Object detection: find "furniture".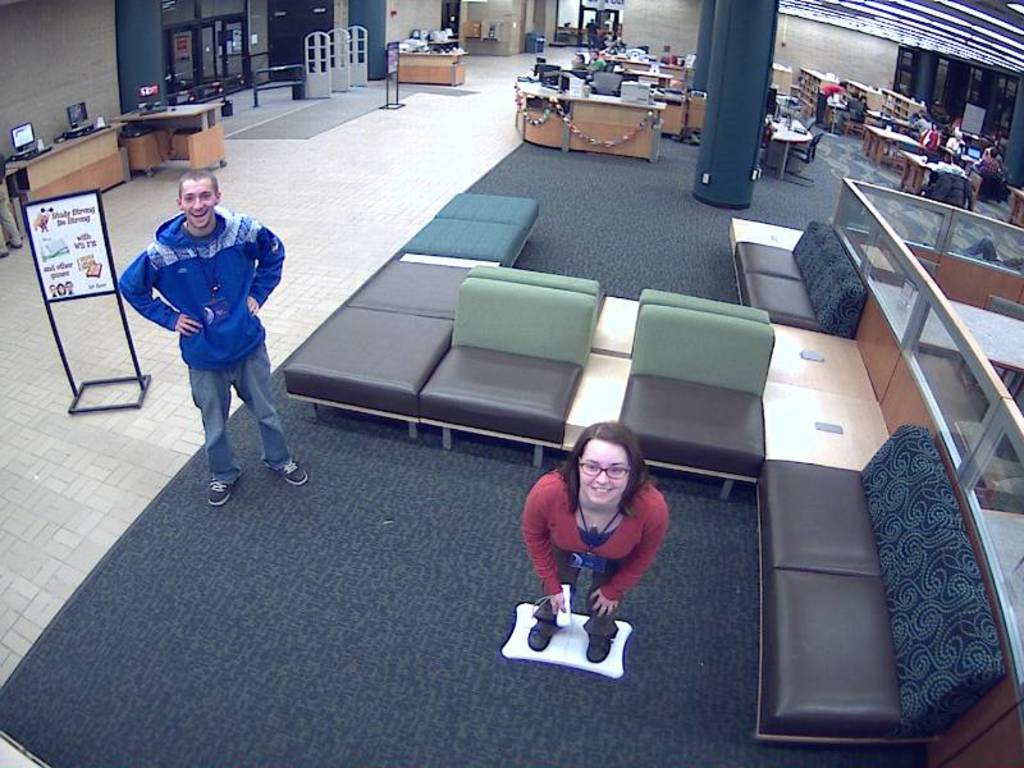
<box>122,99,230,166</box>.
